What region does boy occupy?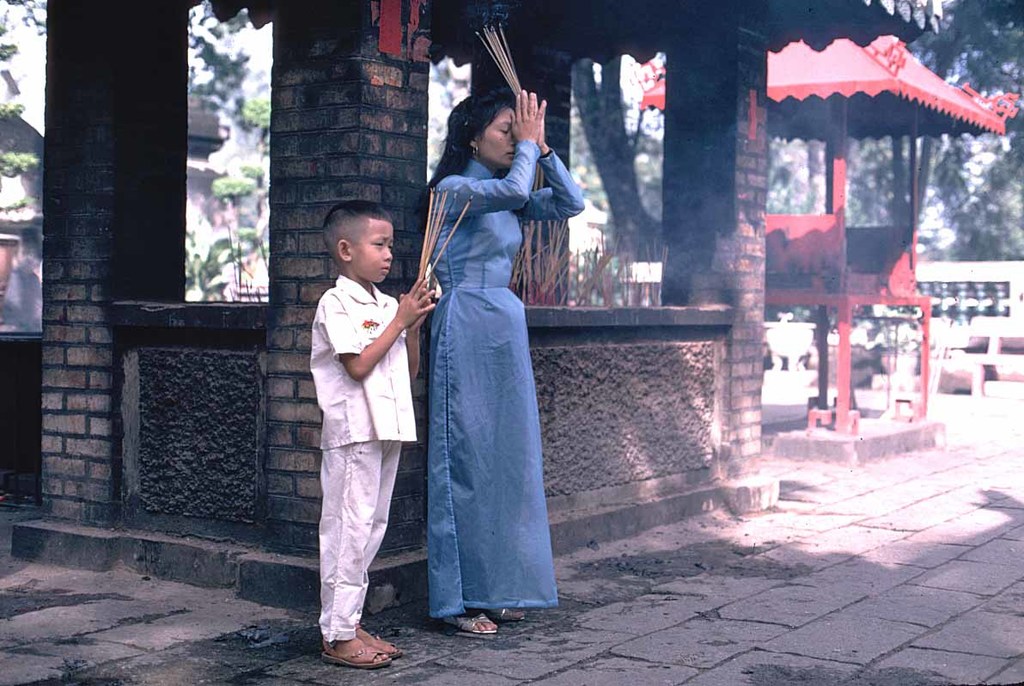
{"left": 305, "top": 194, "right": 442, "bottom": 670}.
